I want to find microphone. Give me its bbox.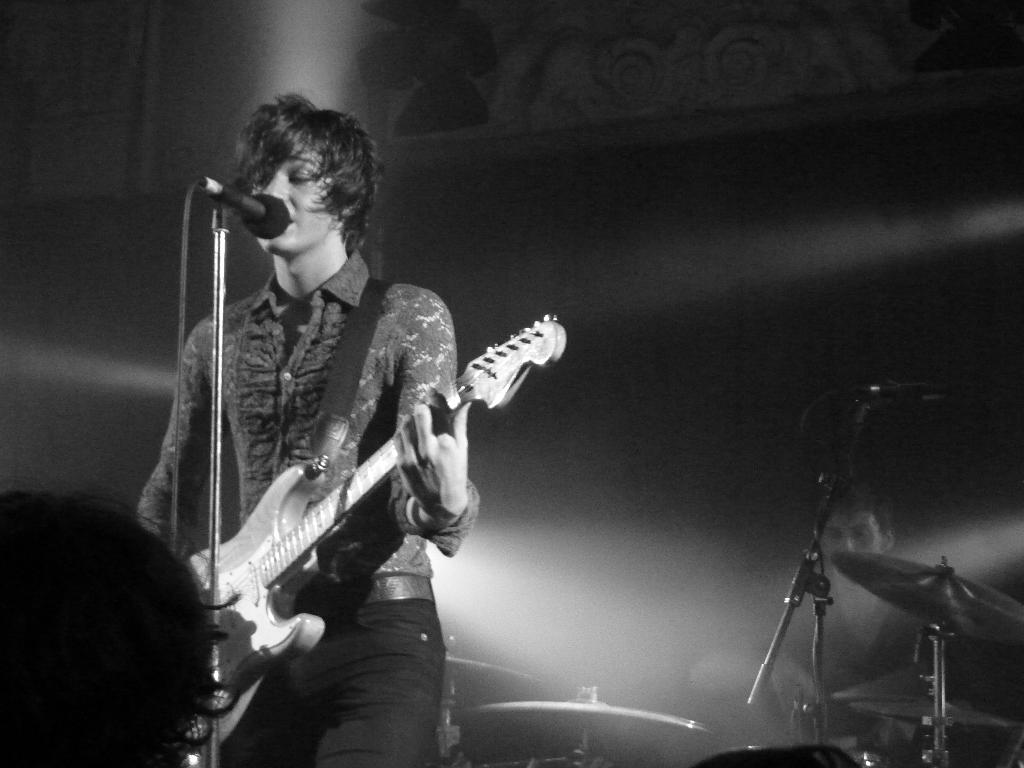
177 157 255 276.
